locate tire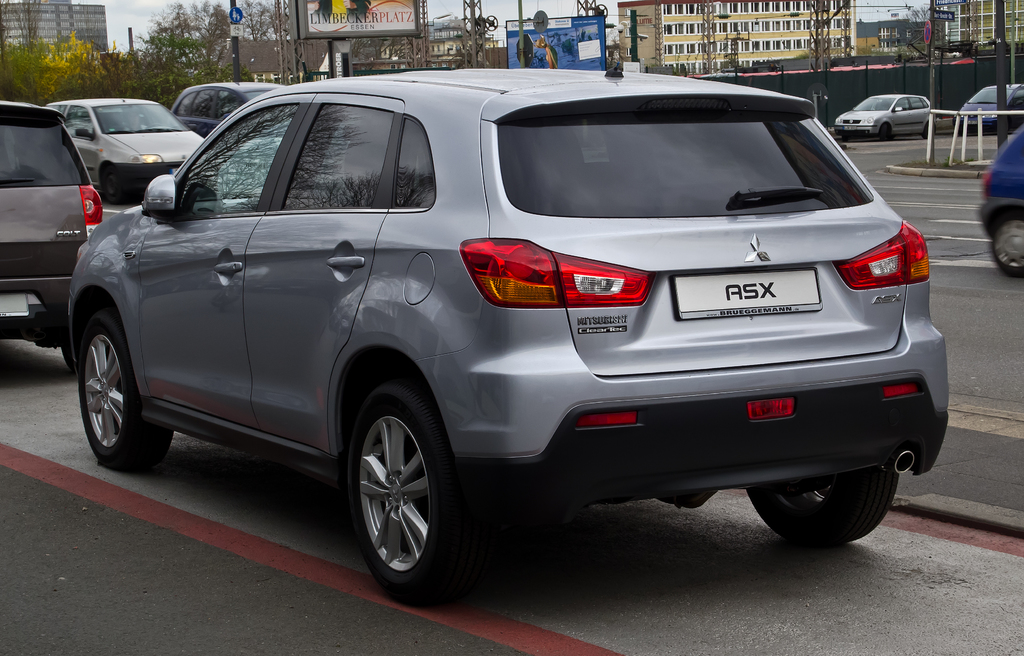
876, 124, 892, 140
